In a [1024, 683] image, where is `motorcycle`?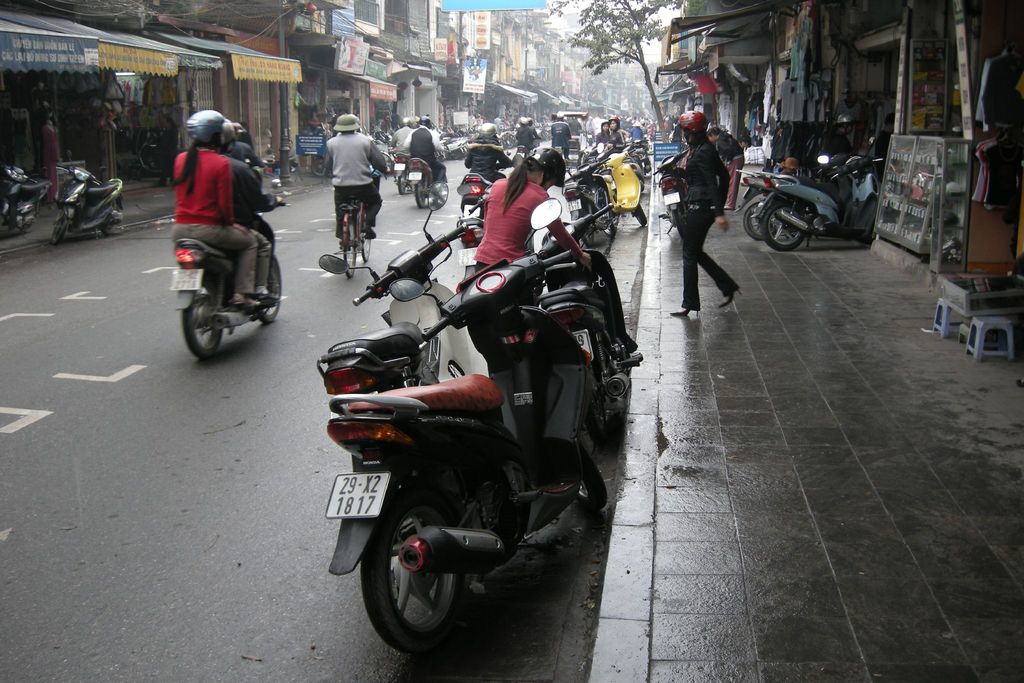
Rect(409, 152, 447, 211).
